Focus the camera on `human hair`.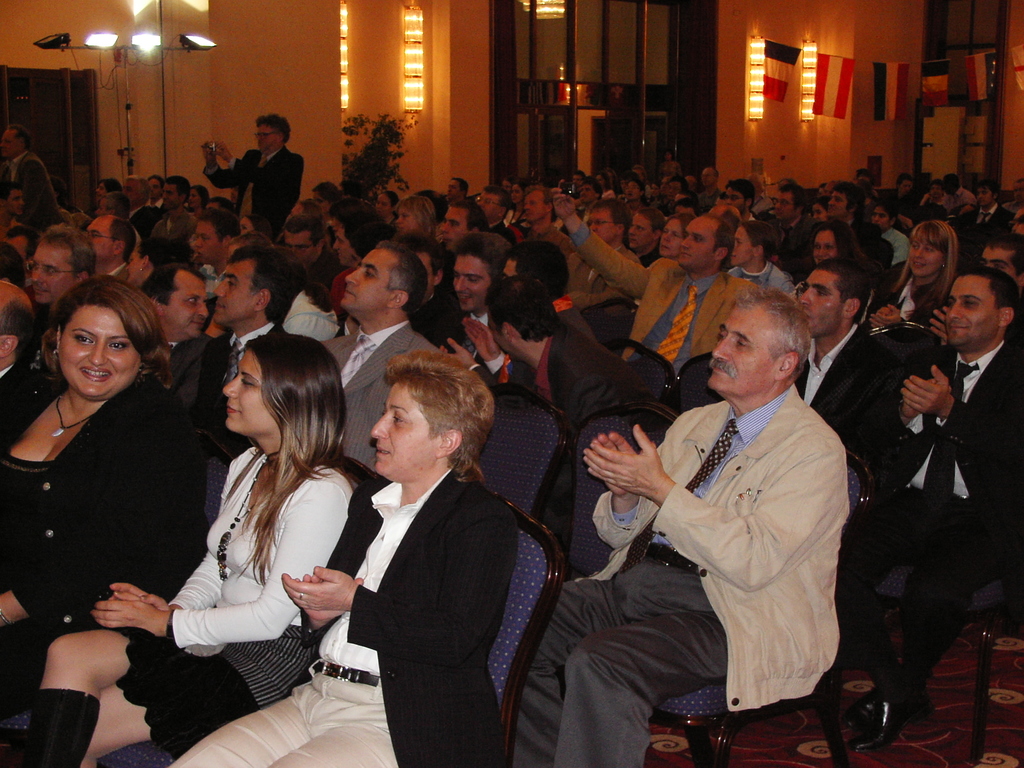
Focus region: box=[454, 232, 515, 284].
